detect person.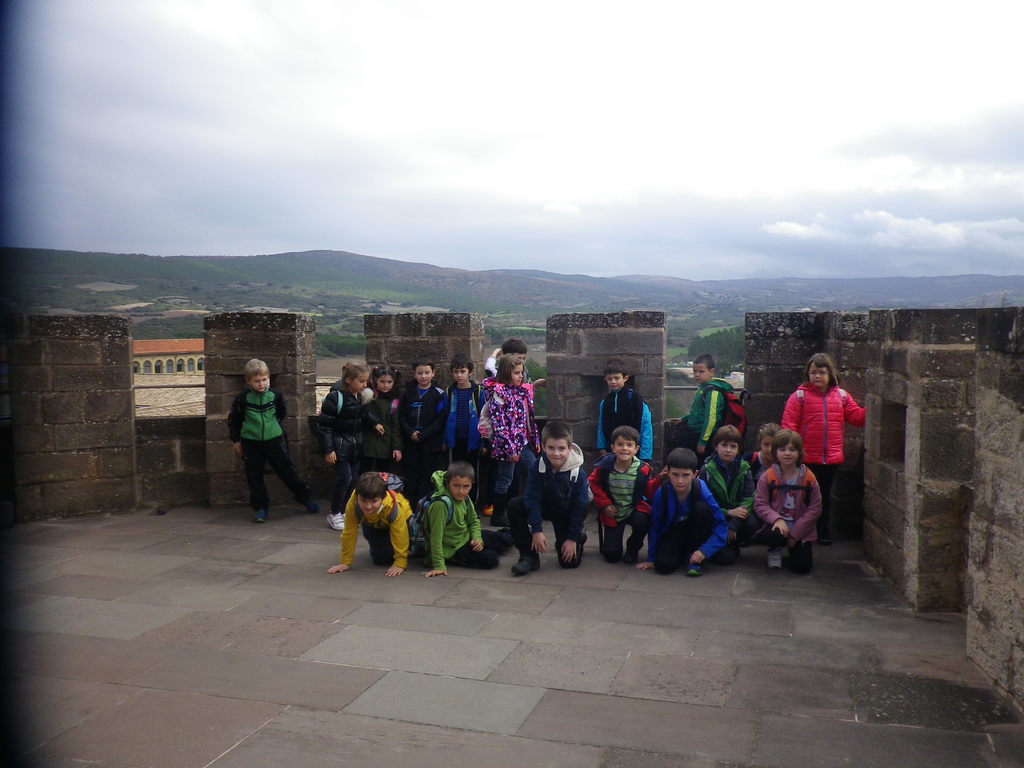
Detected at region(746, 424, 782, 488).
